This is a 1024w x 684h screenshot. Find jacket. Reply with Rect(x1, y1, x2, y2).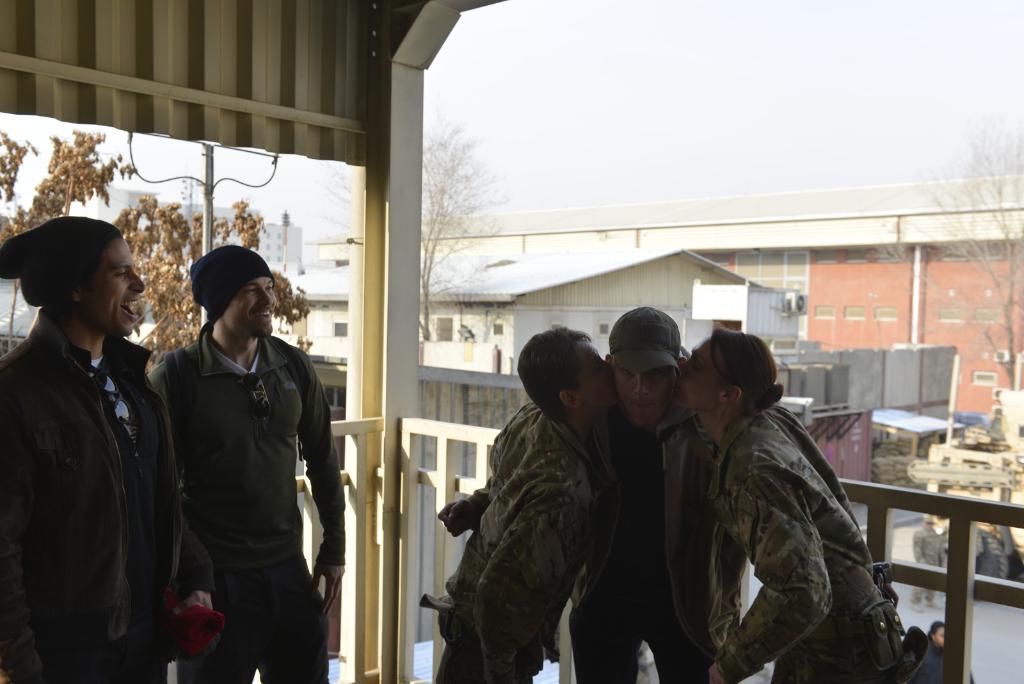
Rect(0, 306, 205, 683).
